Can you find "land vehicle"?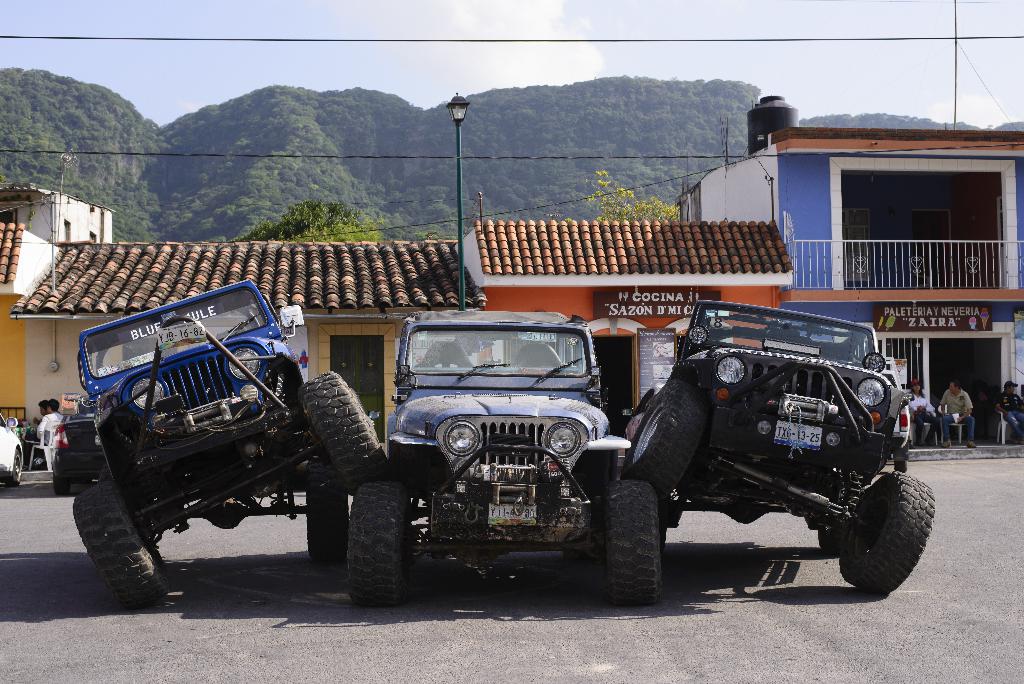
Yes, bounding box: (left=60, top=297, right=413, bottom=602).
